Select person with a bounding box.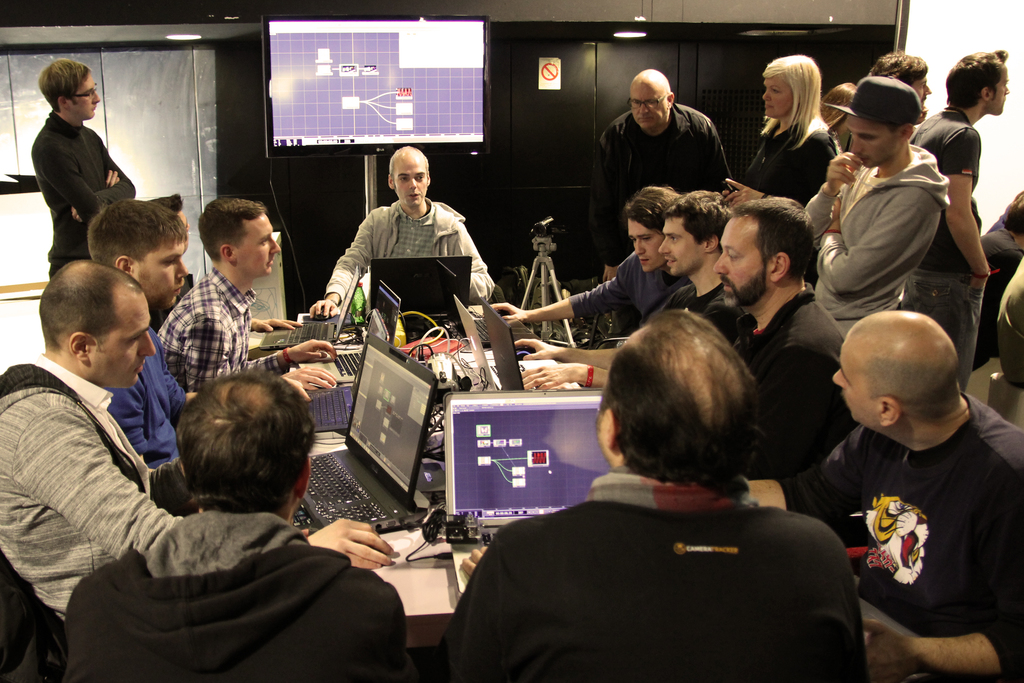
(x1=509, y1=198, x2=728, y2=375).
